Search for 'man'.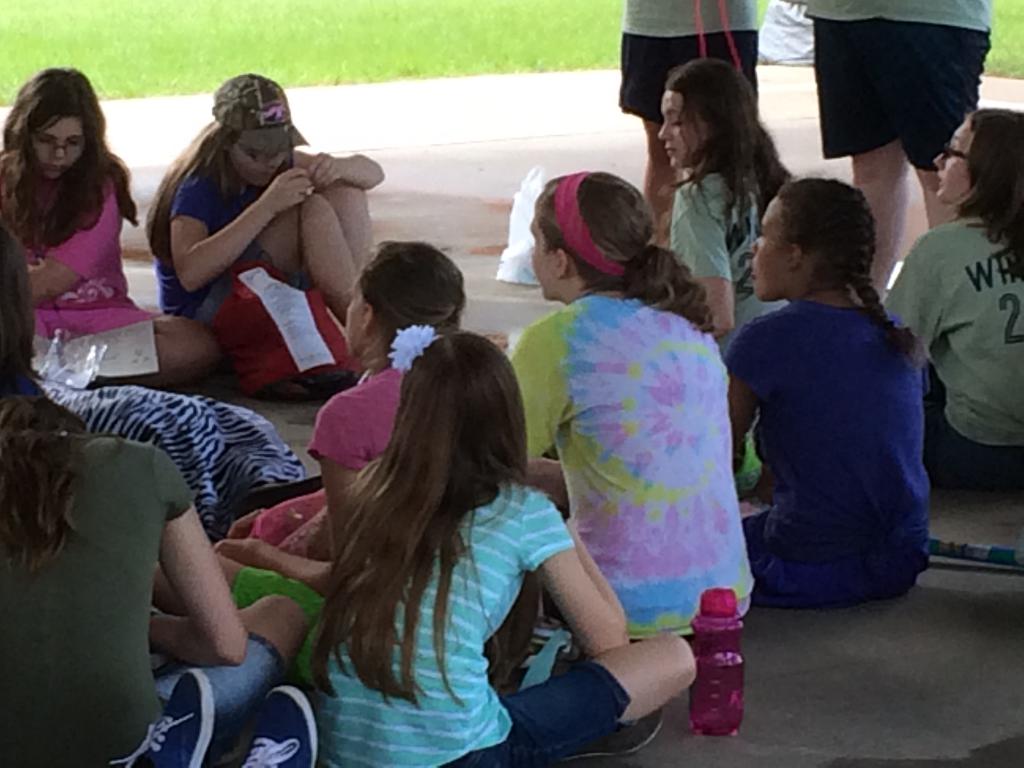
Found at 778 0 995 299.
